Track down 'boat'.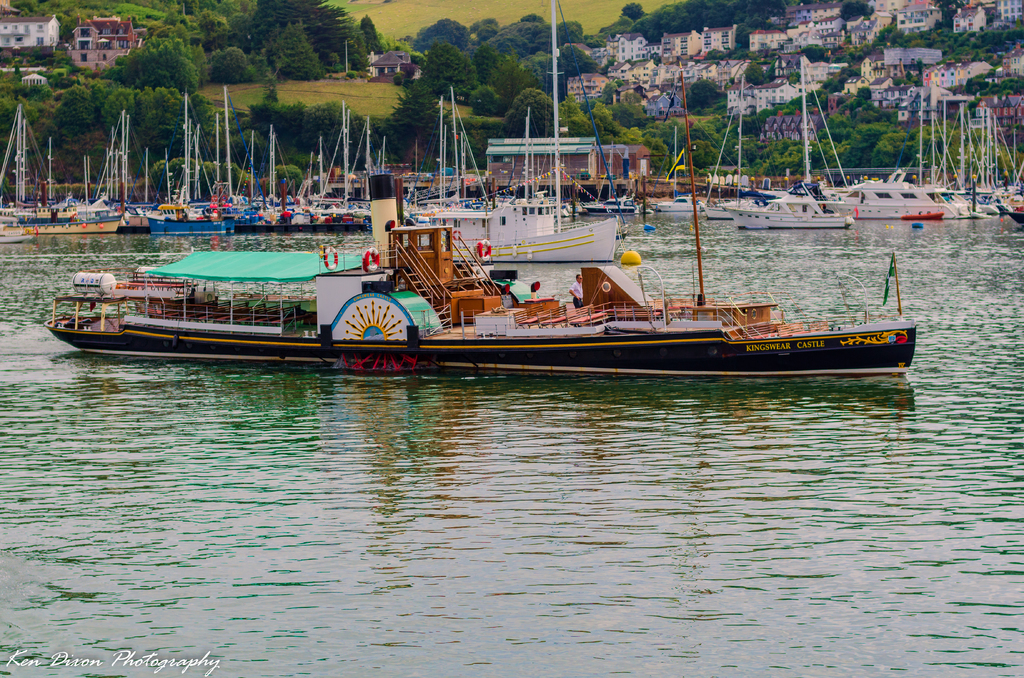
Tracked to bbox=[581, 139, 645, 218].
